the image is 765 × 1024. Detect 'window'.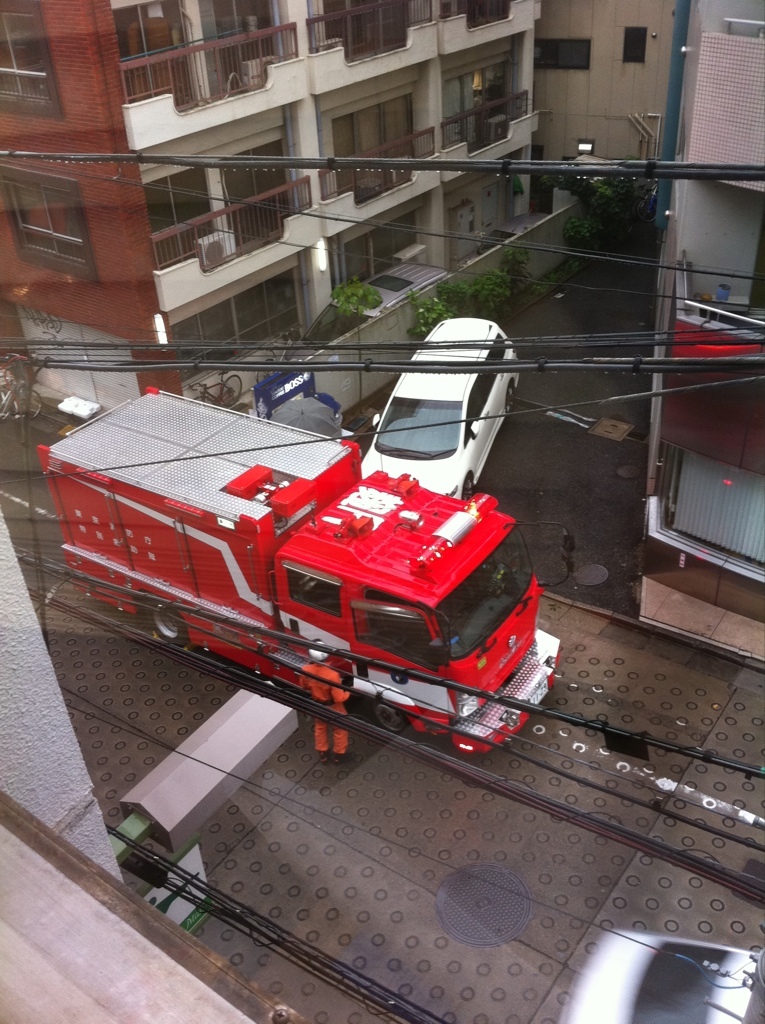
Detection: [222,139,293,249].
